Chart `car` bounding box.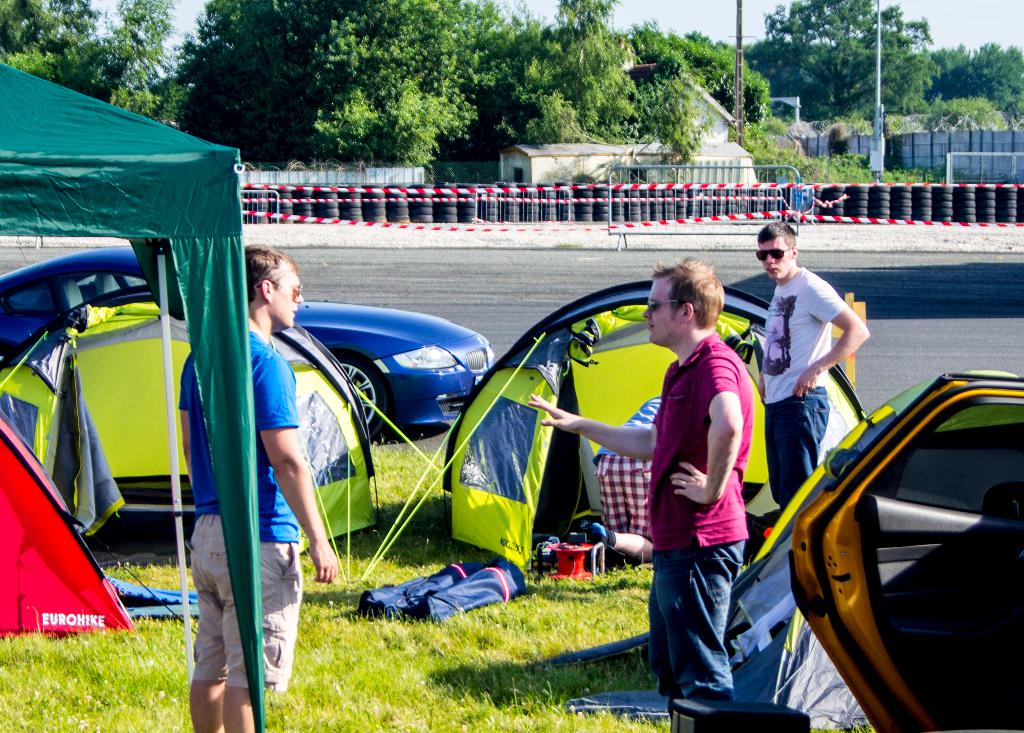
Charted: <region>785, 372, 1023, 732</region>.
